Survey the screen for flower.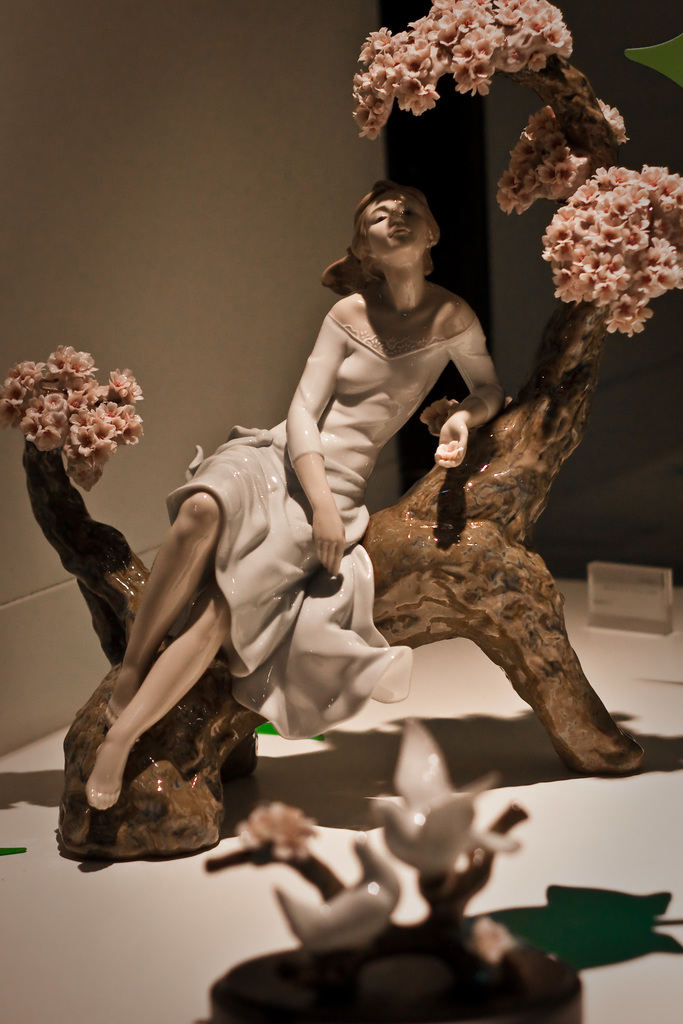
Survey found: (422, 399, 463, 443).
